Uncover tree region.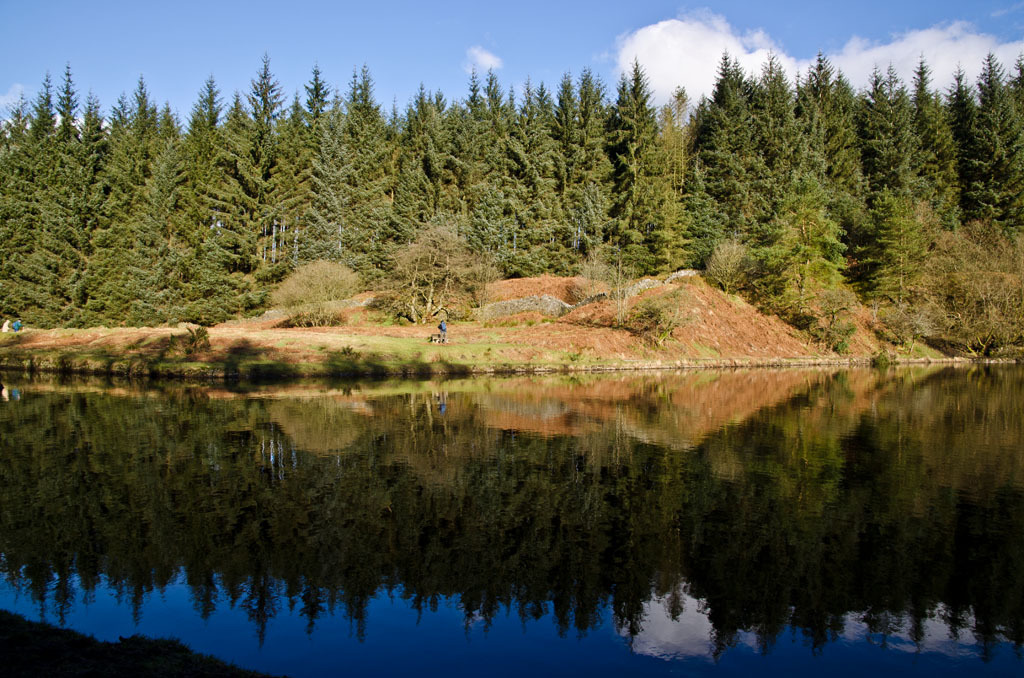
Uncovered: l=462, t=68, r=574, b=258.
